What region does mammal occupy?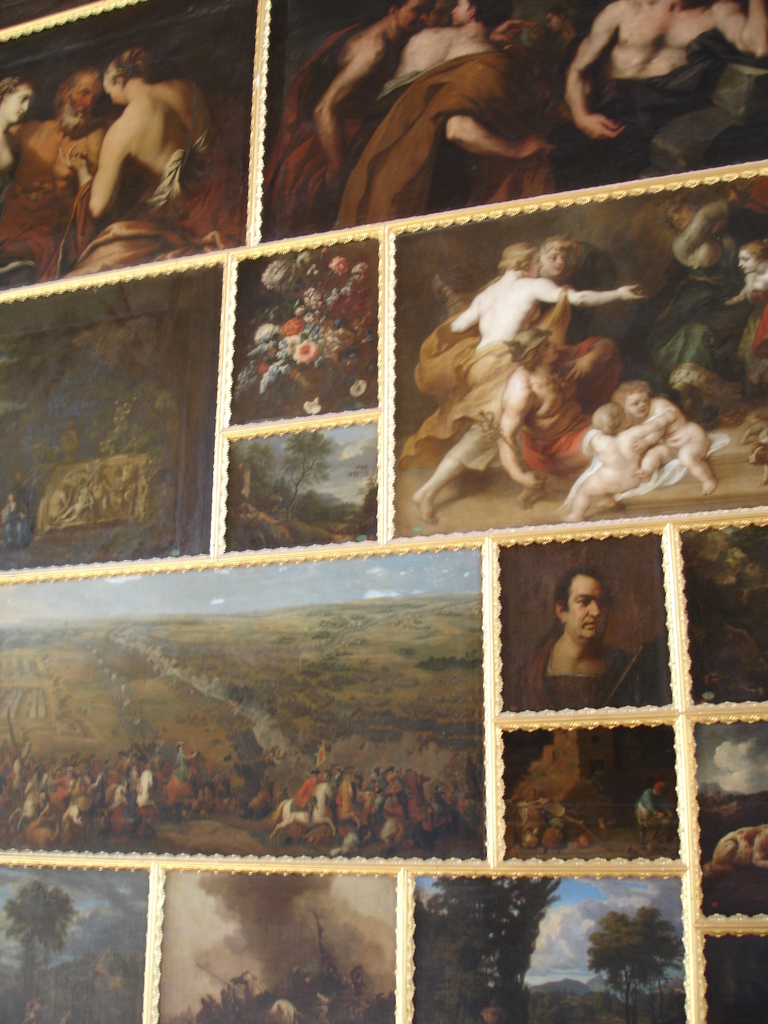
53/489/95/525.
